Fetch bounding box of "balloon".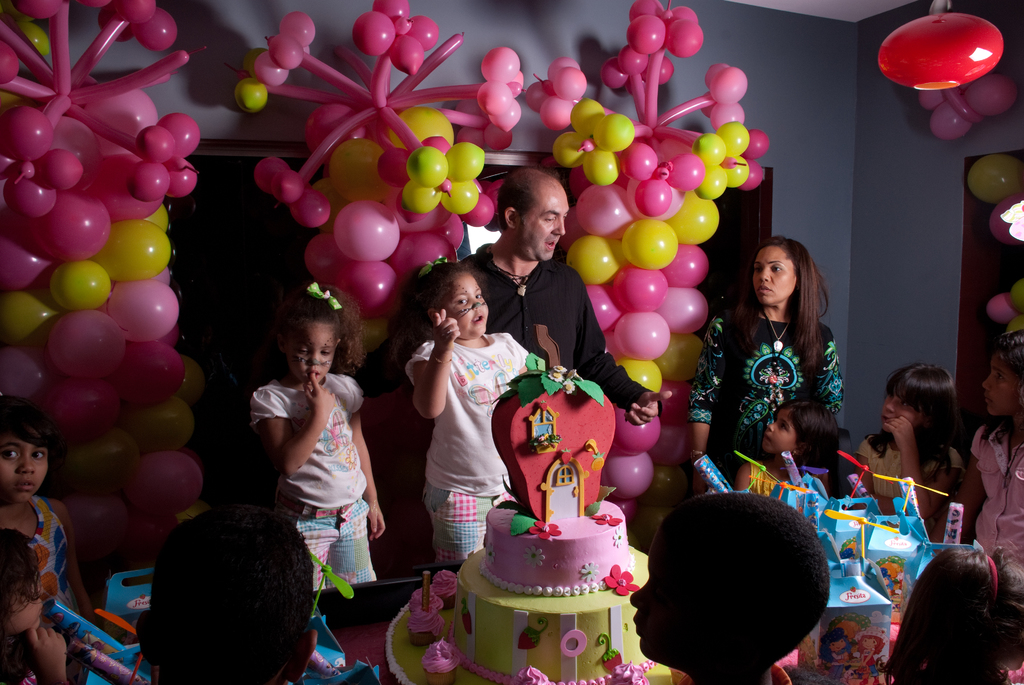
Bbox: locate(655, 123, 700, 145).
